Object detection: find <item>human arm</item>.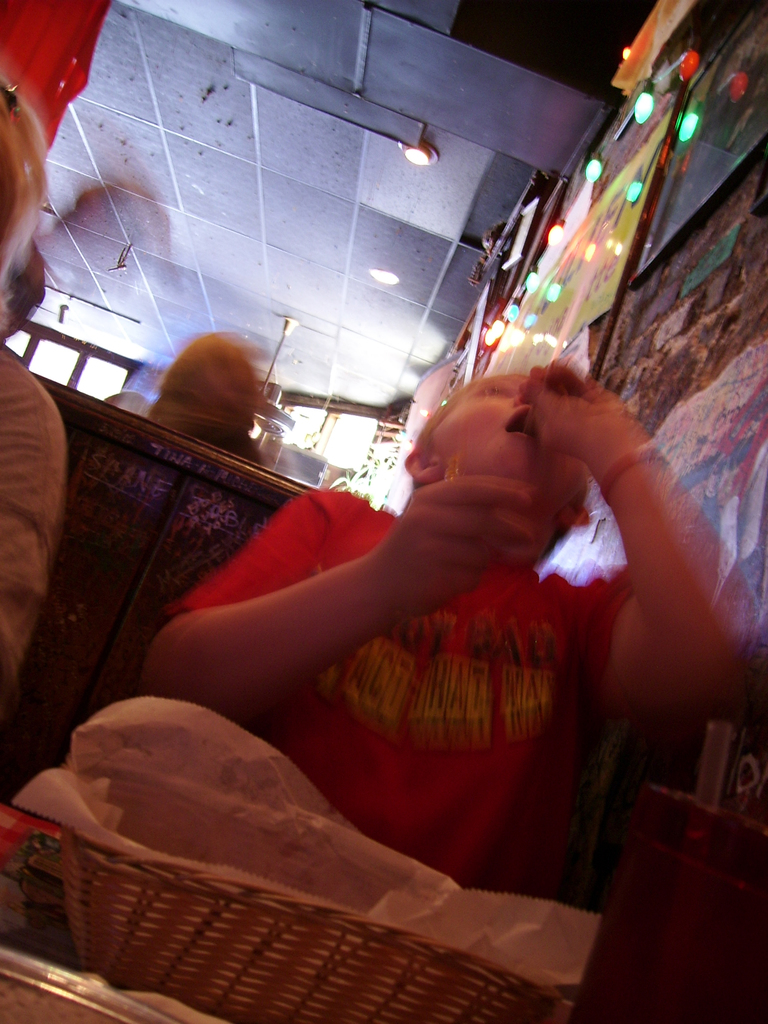
[x1=131, y1=481, x2=534, y2=714].
